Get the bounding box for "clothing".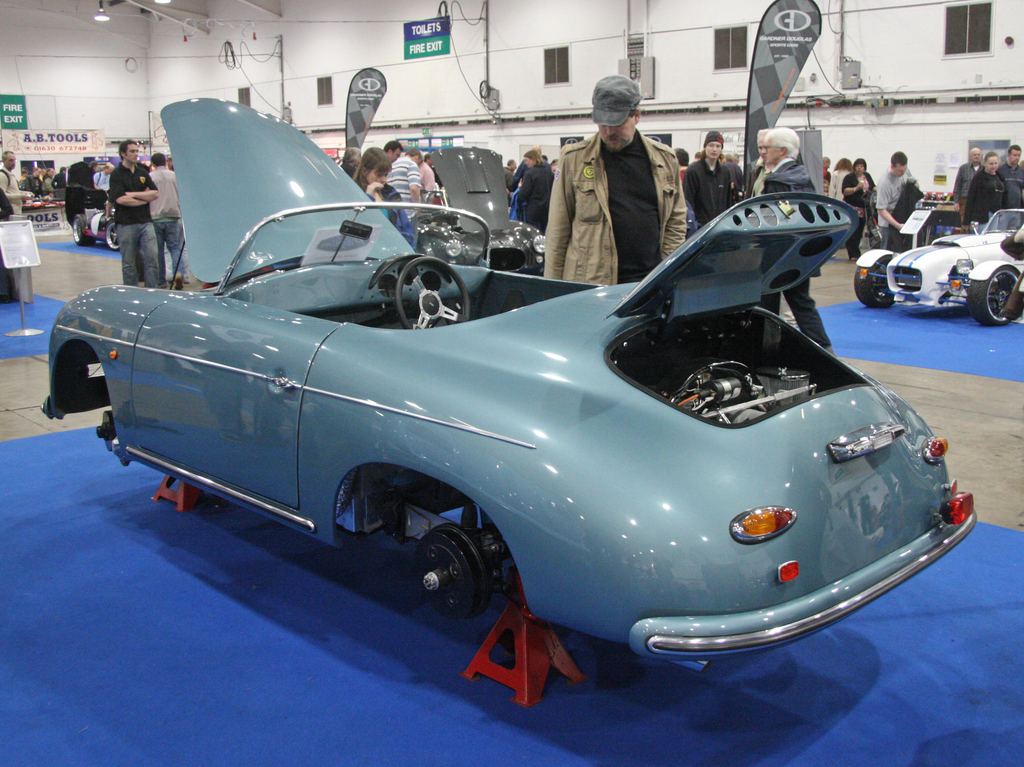
x1=829, y1=166, x2=842, y2=206.
